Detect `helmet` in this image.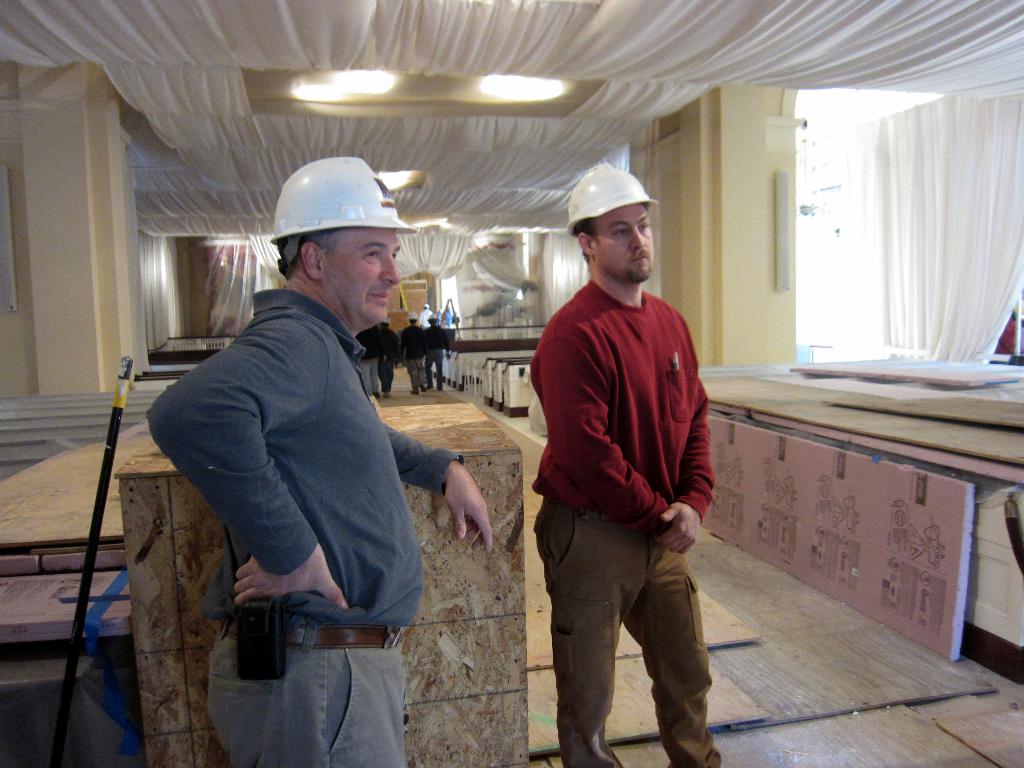
Detection: [407, 311, 416, 323].
